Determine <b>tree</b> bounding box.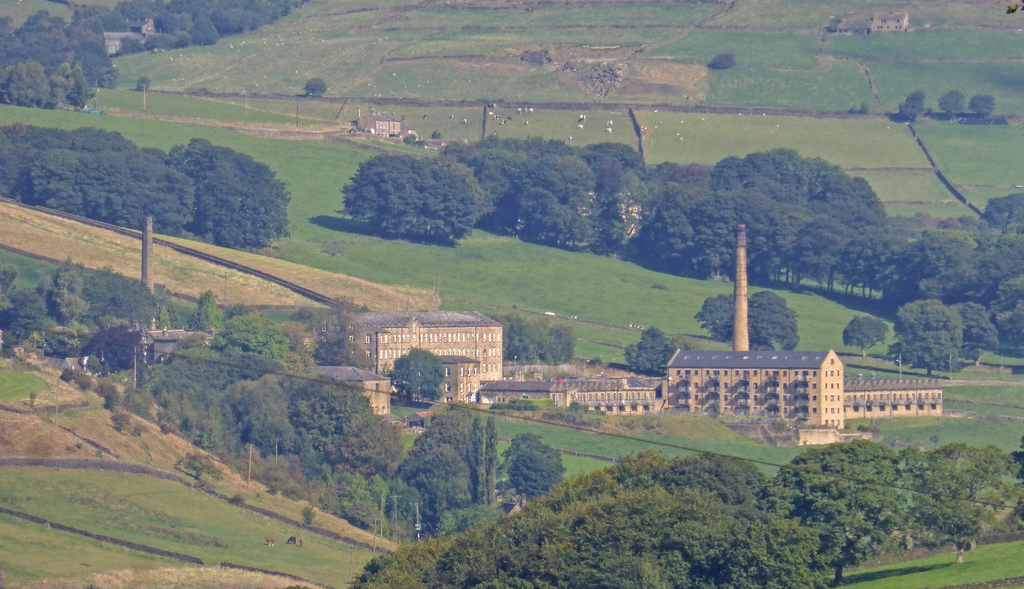
Determined: (x1=174, y1=145, x2=291, y2=245).
